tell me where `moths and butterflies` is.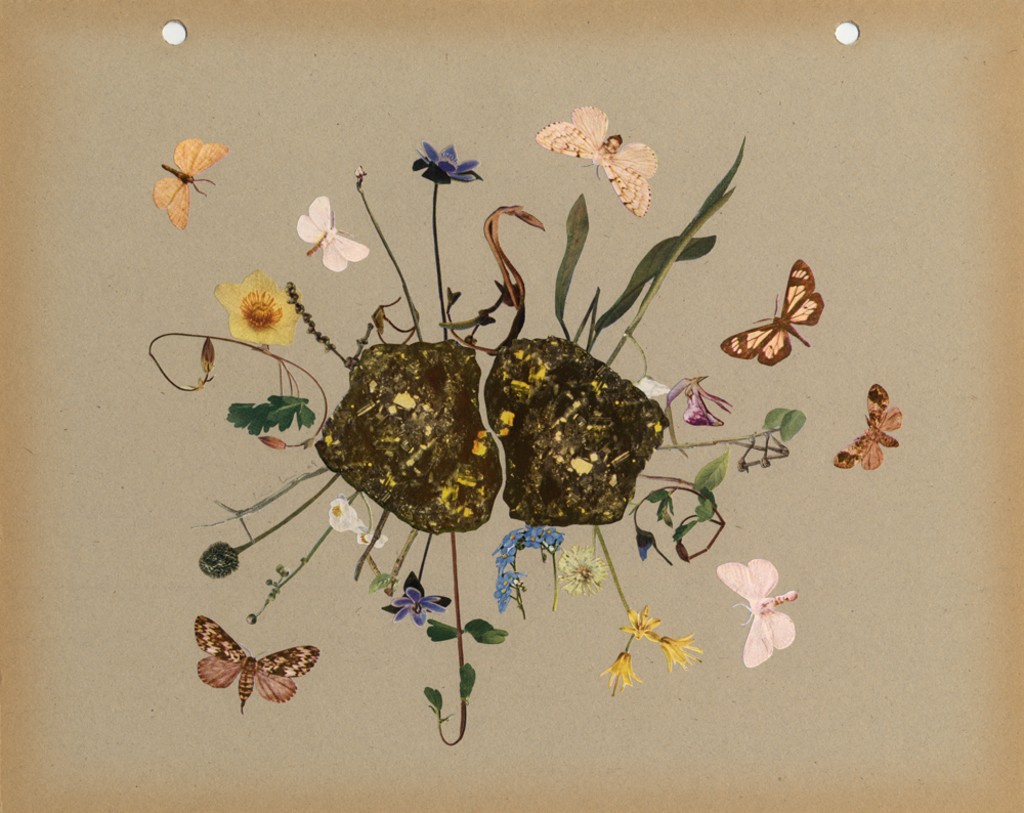
`moths and butterflies` is at Rect(834, 382, 905, 471).
